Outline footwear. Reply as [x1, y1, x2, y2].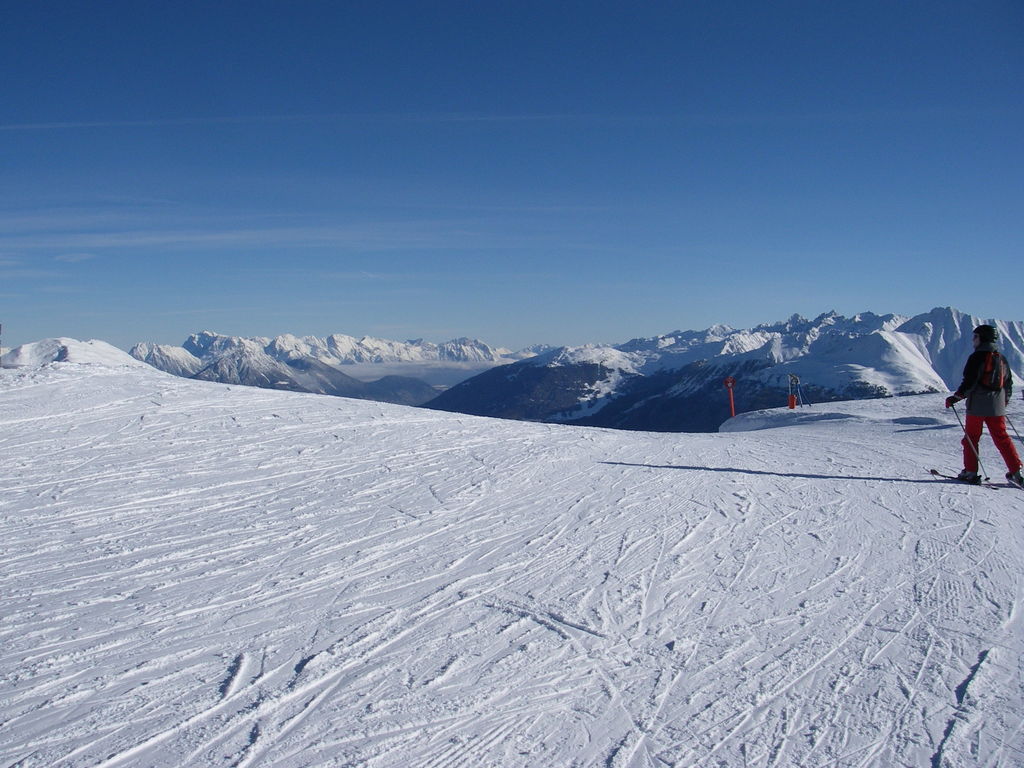
[1004, 469, 1023, 492].
